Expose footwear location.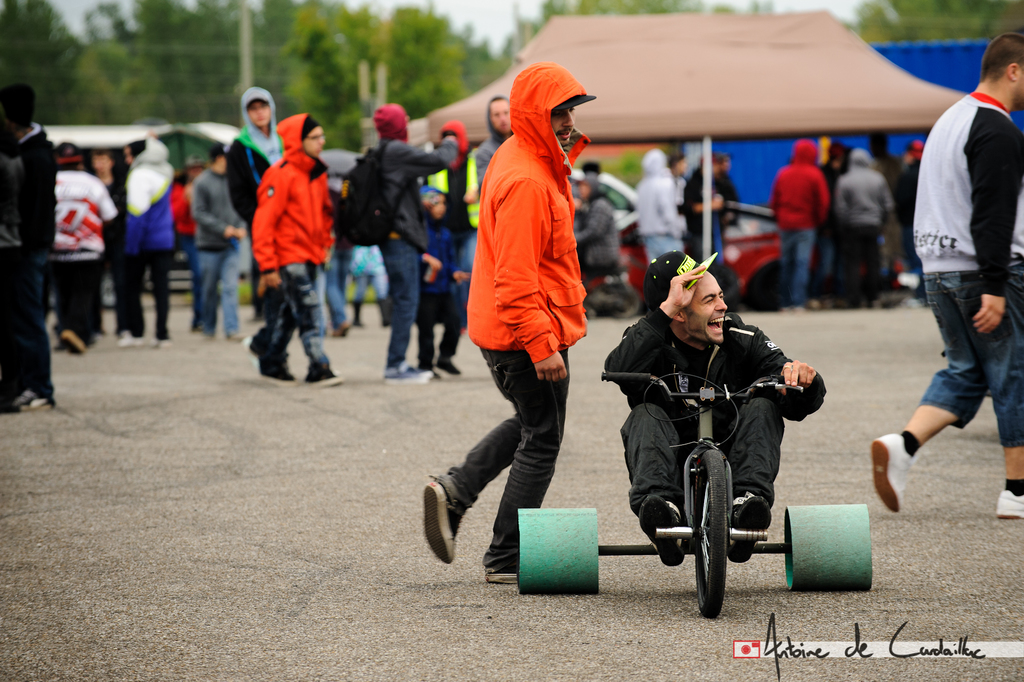
Exposed at locate(419, 475, 481, 581).
